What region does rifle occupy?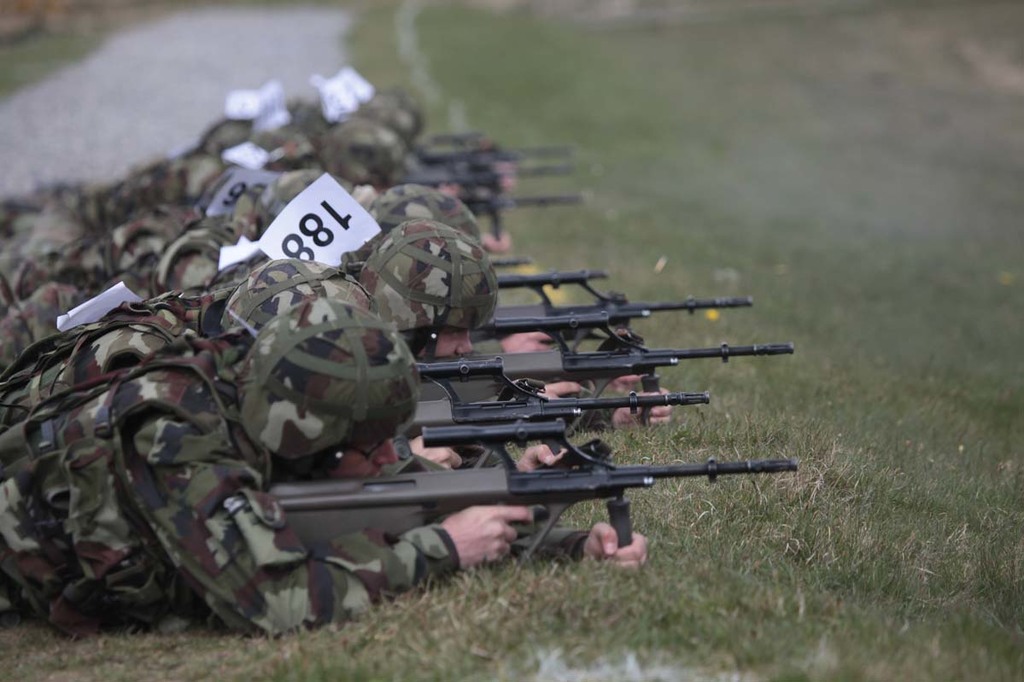
Rect(421, 134, 575, 168).
